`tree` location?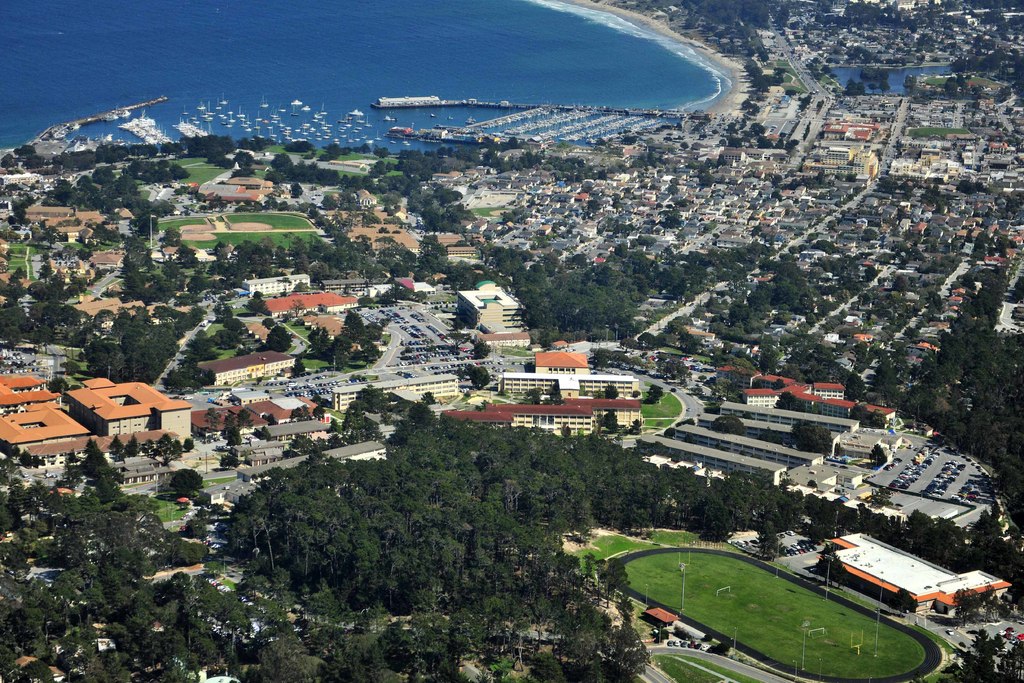
l=144, t=442, r=157, b=461
